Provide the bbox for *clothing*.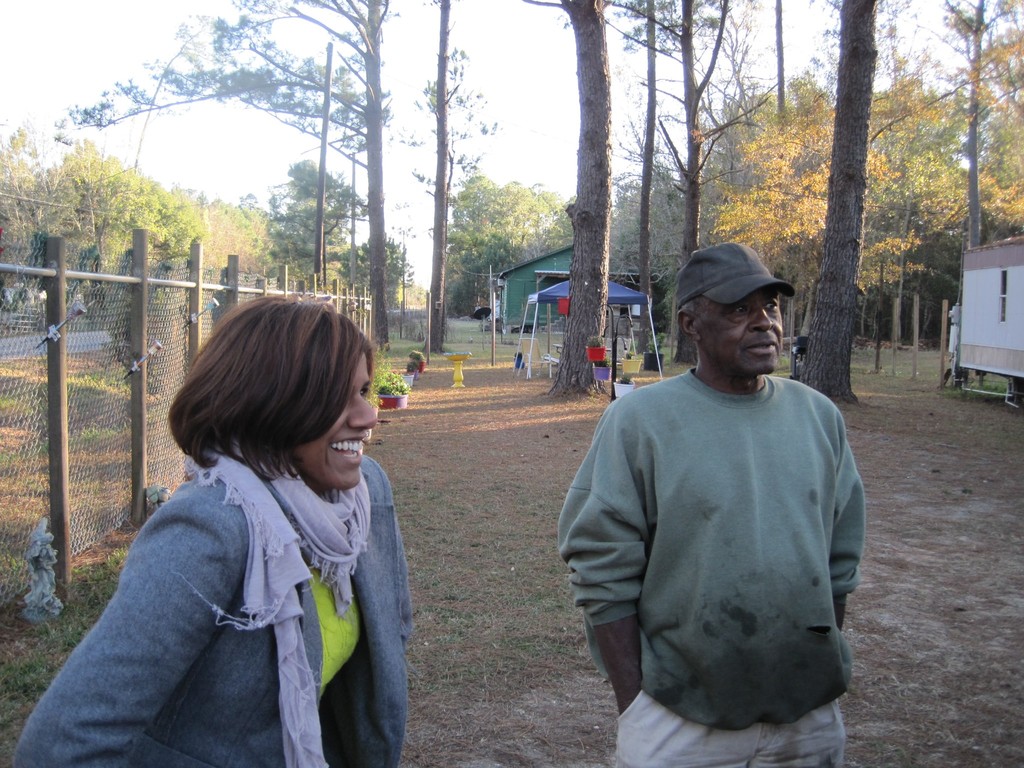
BBox(577, 316, 869, 758).
